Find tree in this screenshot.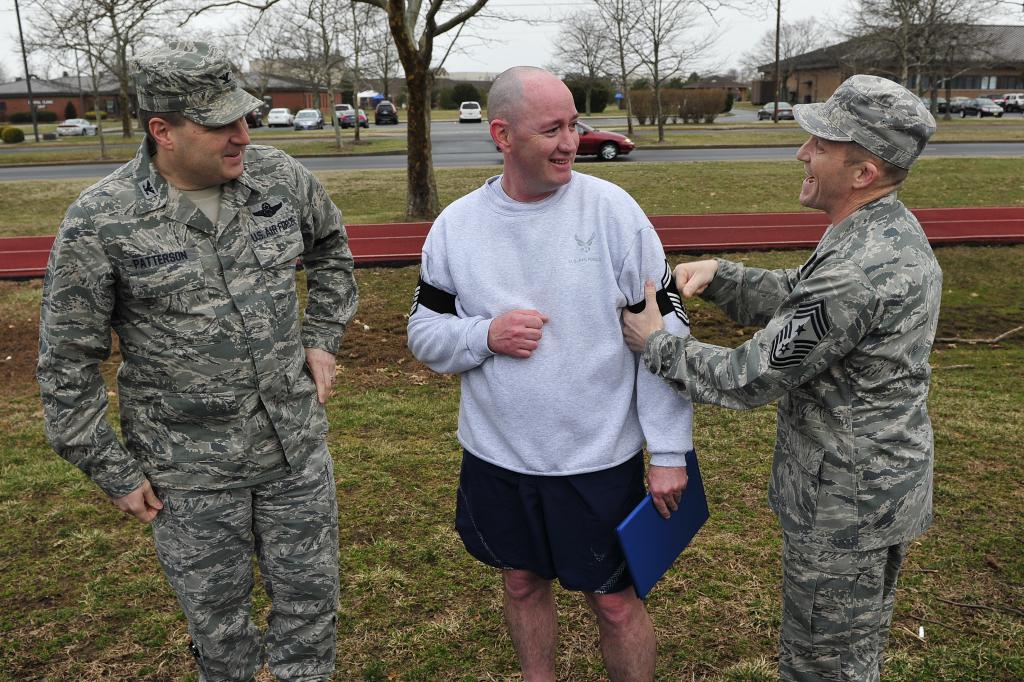
The bounding box for tree is bbox=(824, 0, 1006, 90).
